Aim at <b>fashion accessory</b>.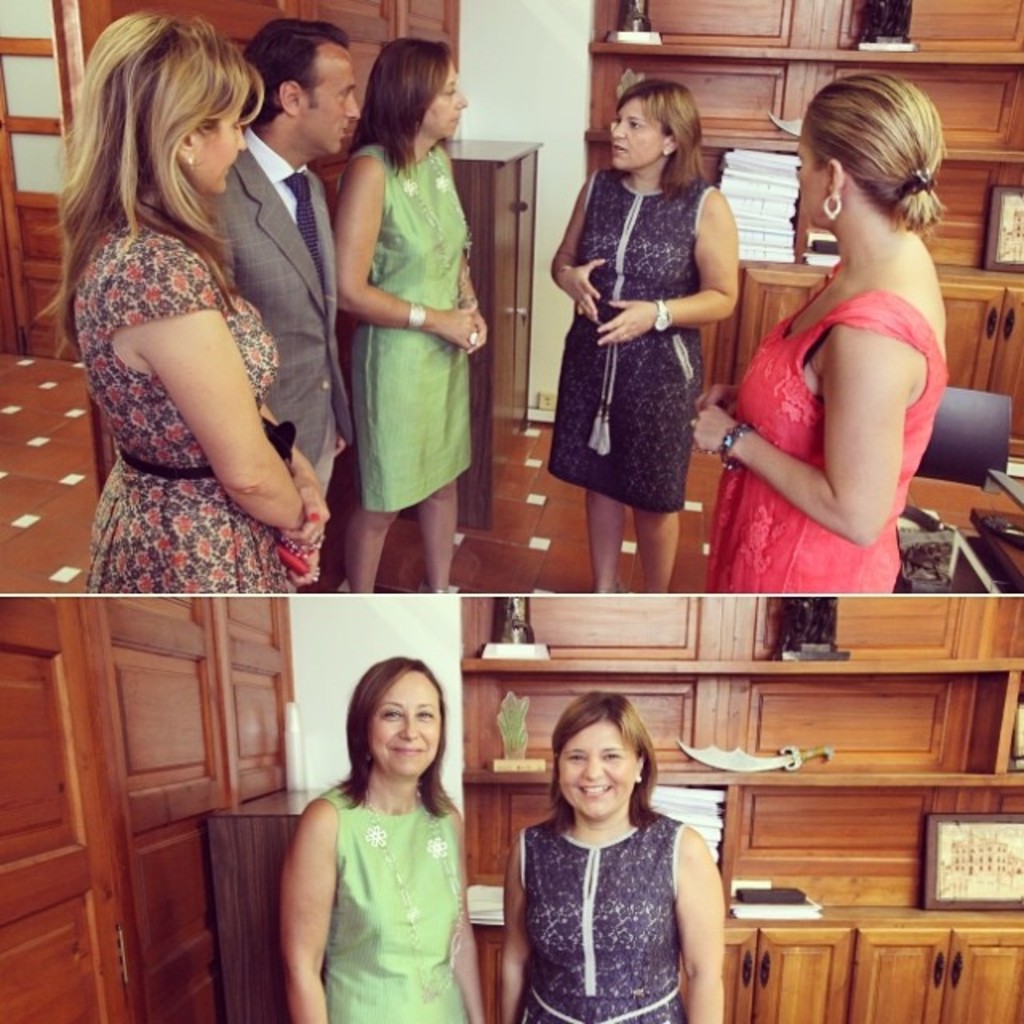
Aimed at crop(819, 187, 843, 222).
